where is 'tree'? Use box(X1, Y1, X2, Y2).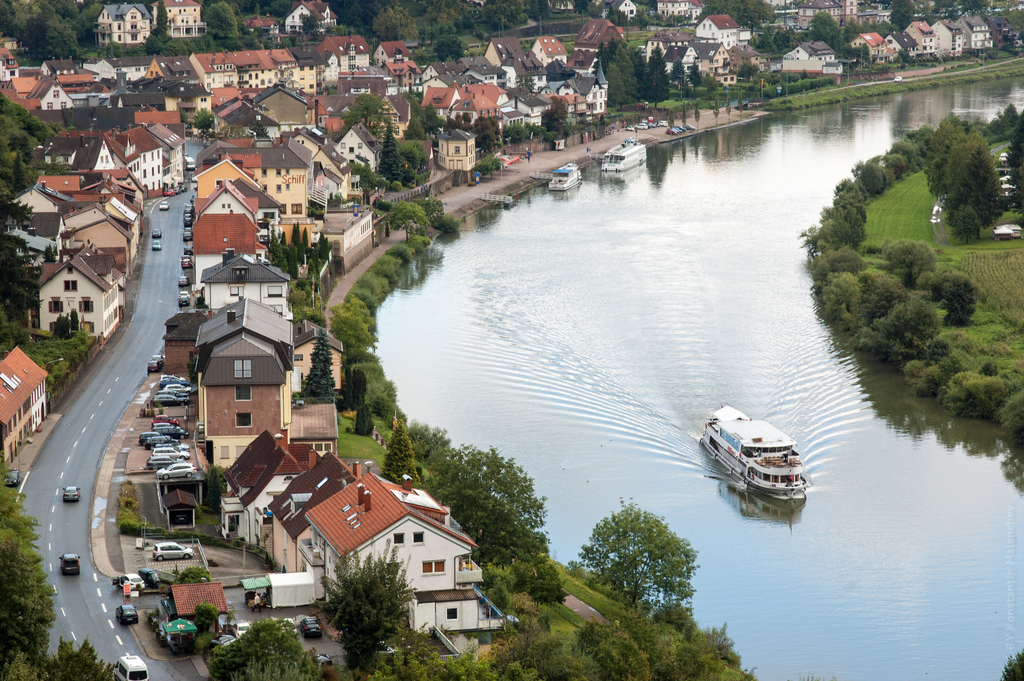
box(436, 37, 463, 65).
